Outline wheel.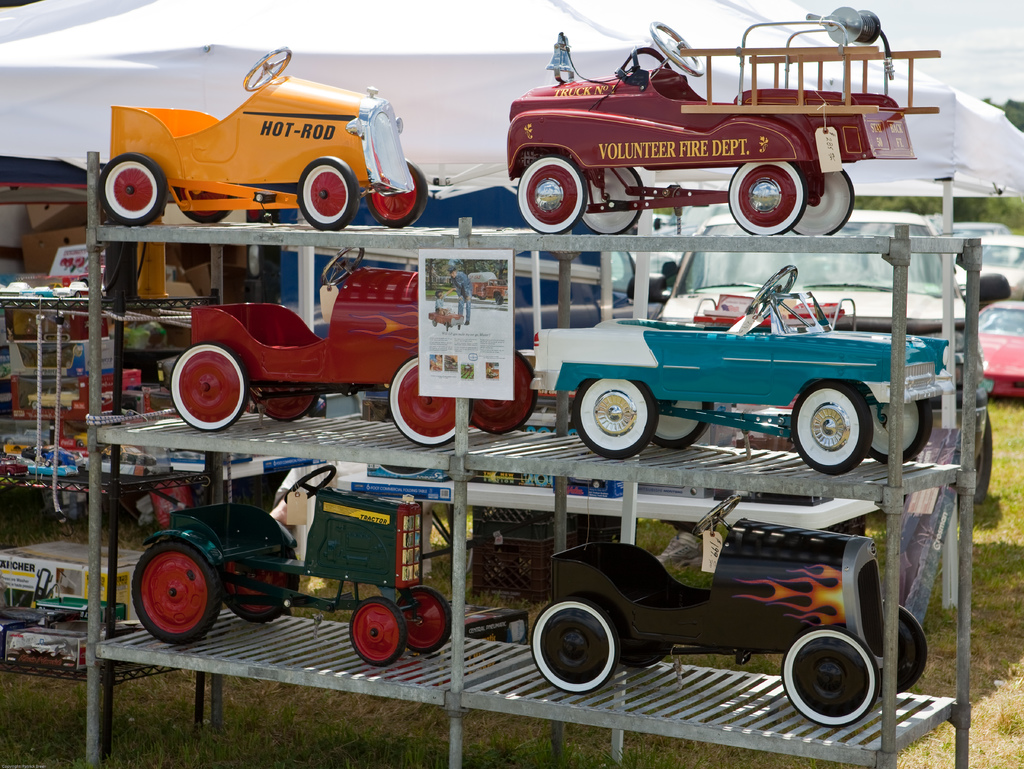
Outline: bbox(366, 158, 426, 228).
